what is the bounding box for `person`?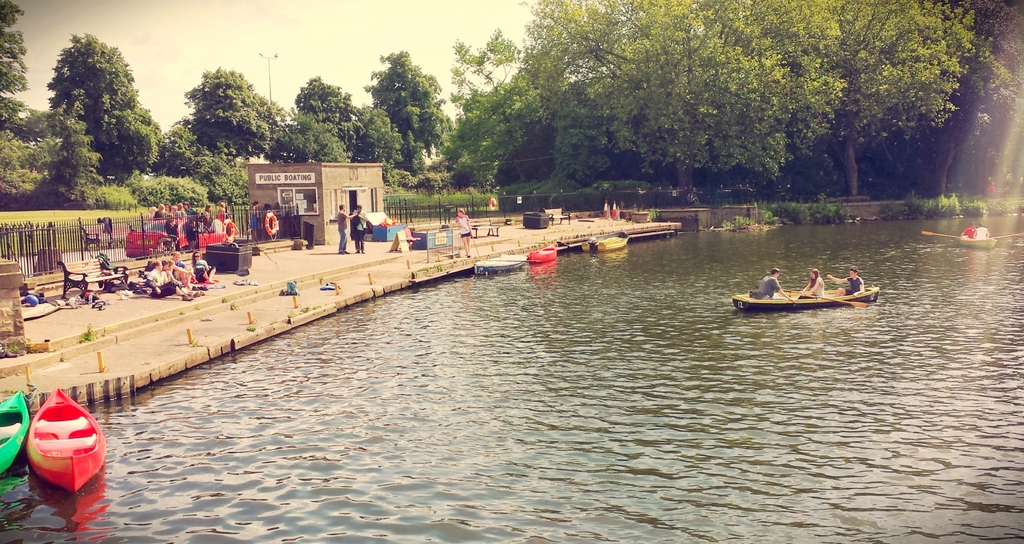
pyautogui.locateOnScreen(350, 204, 369, 253).
